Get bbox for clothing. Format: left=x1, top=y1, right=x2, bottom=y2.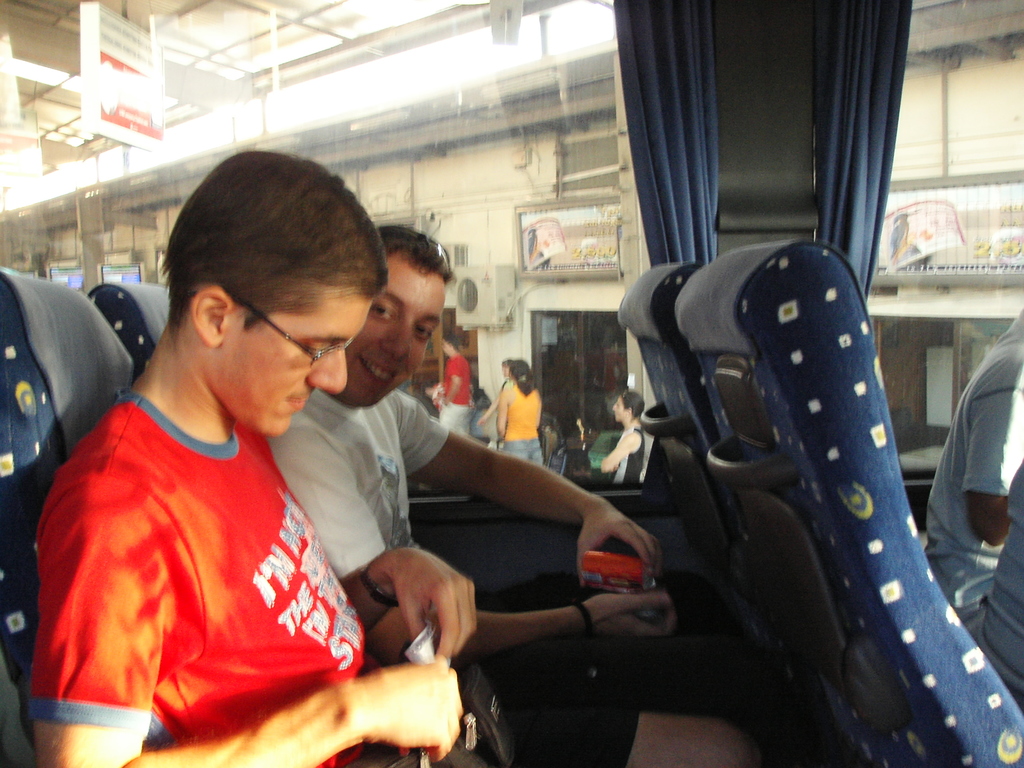
left=267, top=395, right=451, bottom=614.
